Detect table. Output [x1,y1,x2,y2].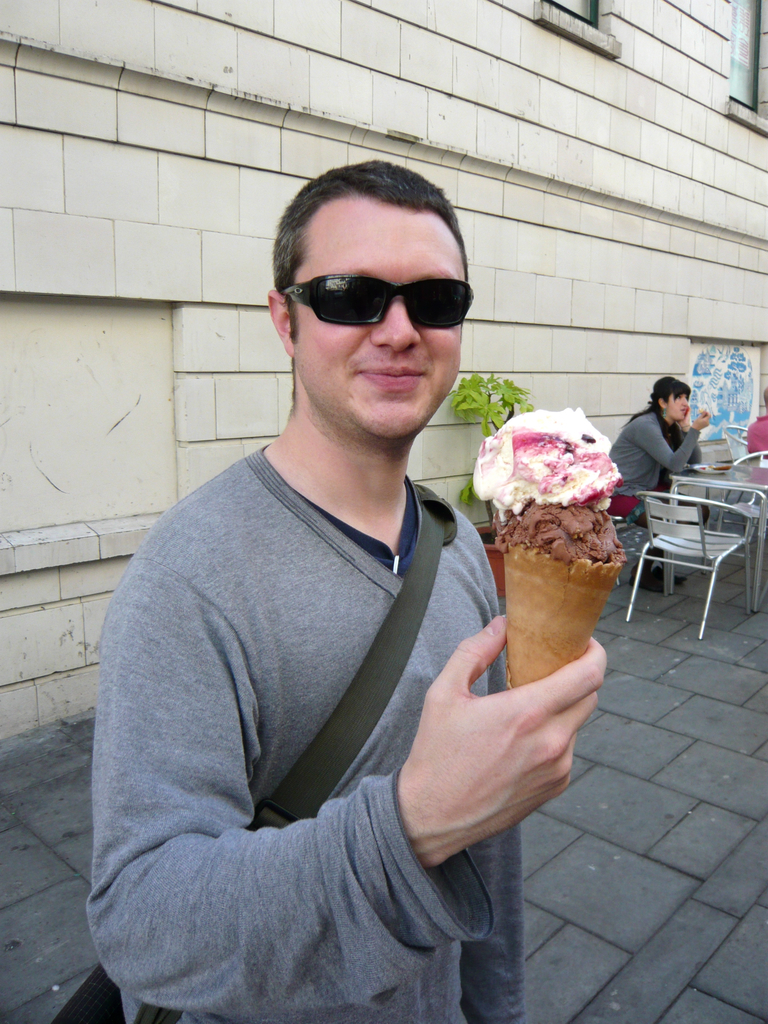
[622,465,764,611].
